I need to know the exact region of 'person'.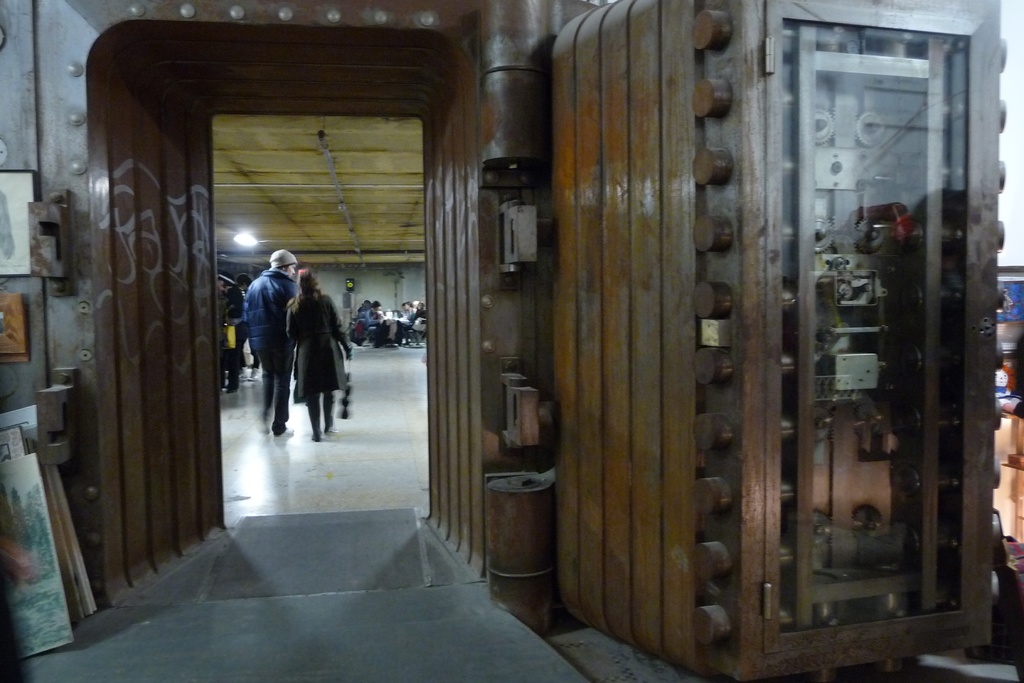
Region: [239,271,262,382].
